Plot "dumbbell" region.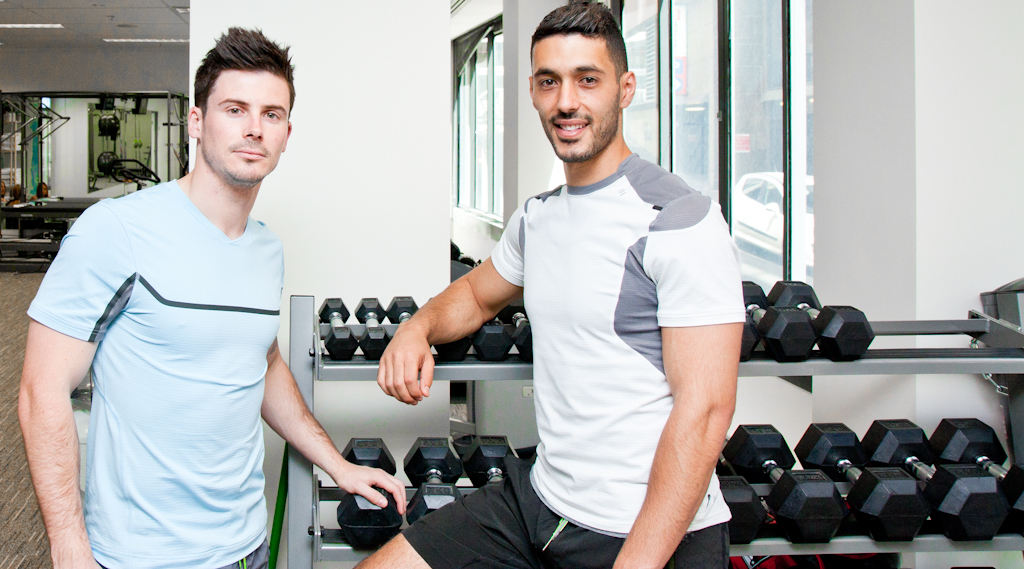
Plotted at bbox(767, 279, 875, 363).
